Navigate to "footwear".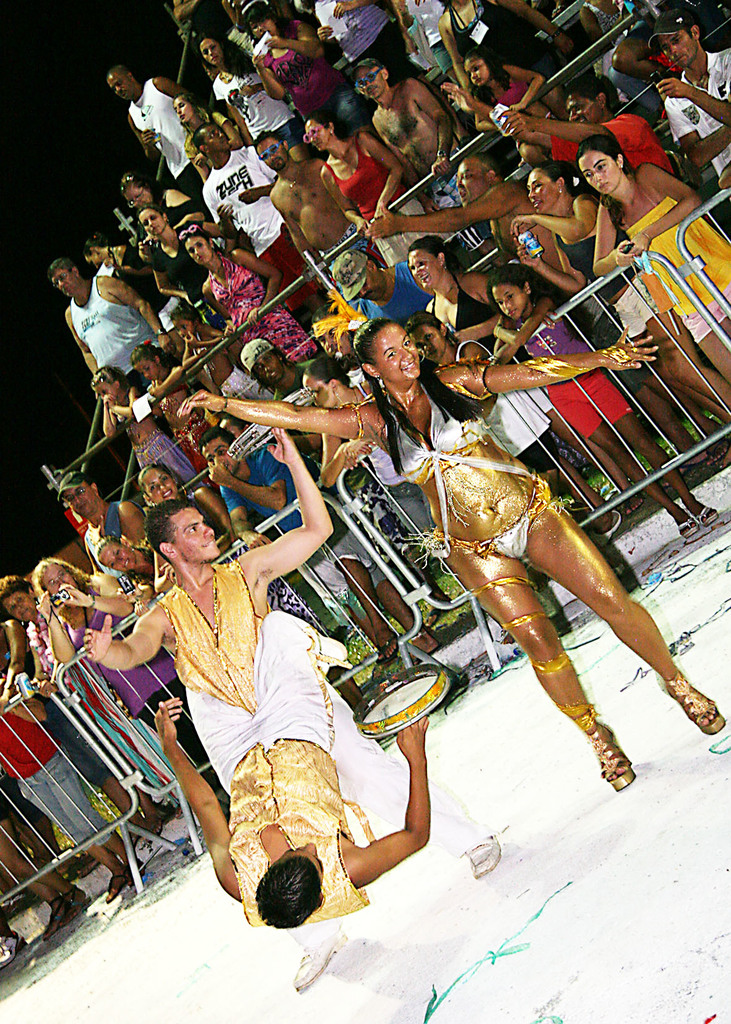
Navigation target: {"left": 676, "top": 512, "right": 695, "bottom": 541}.
